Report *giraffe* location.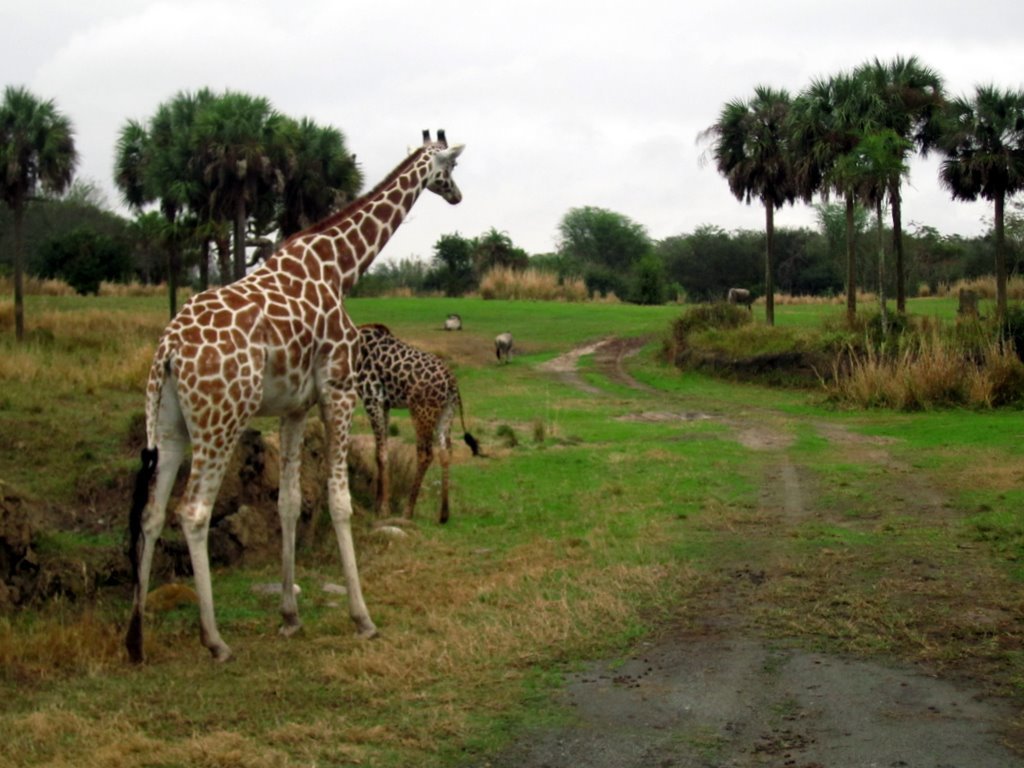
Report: x1=132, y1=122, x2=477, y2=661.
